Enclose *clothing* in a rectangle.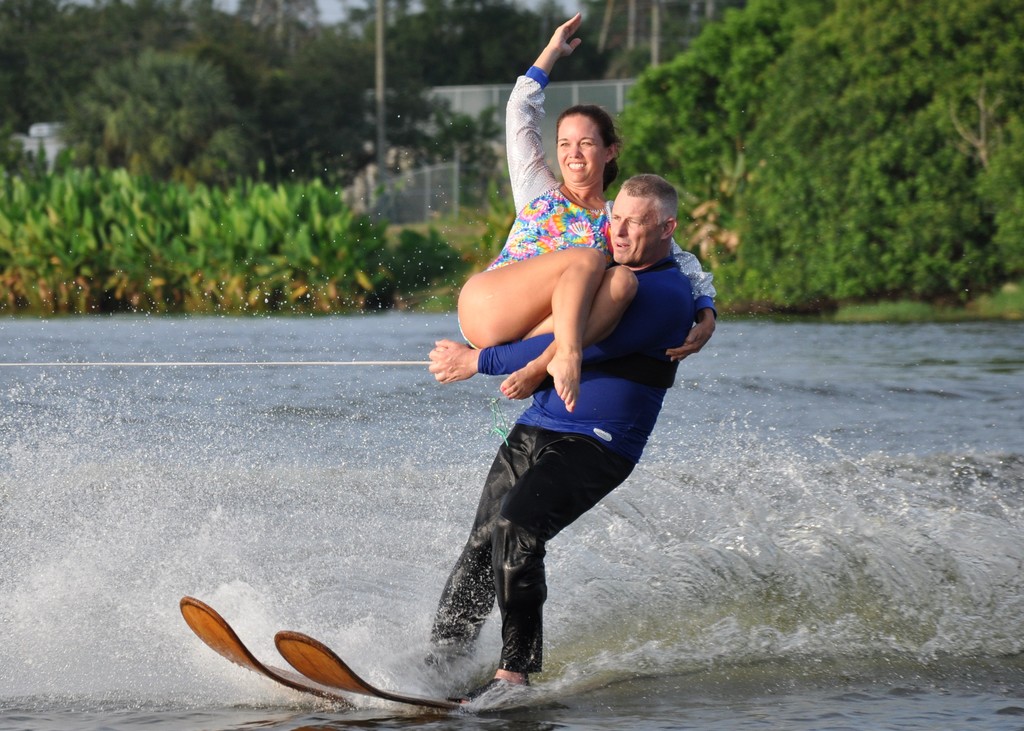
pyautogui.locateOnScreen(449, 262, 696, 687).
